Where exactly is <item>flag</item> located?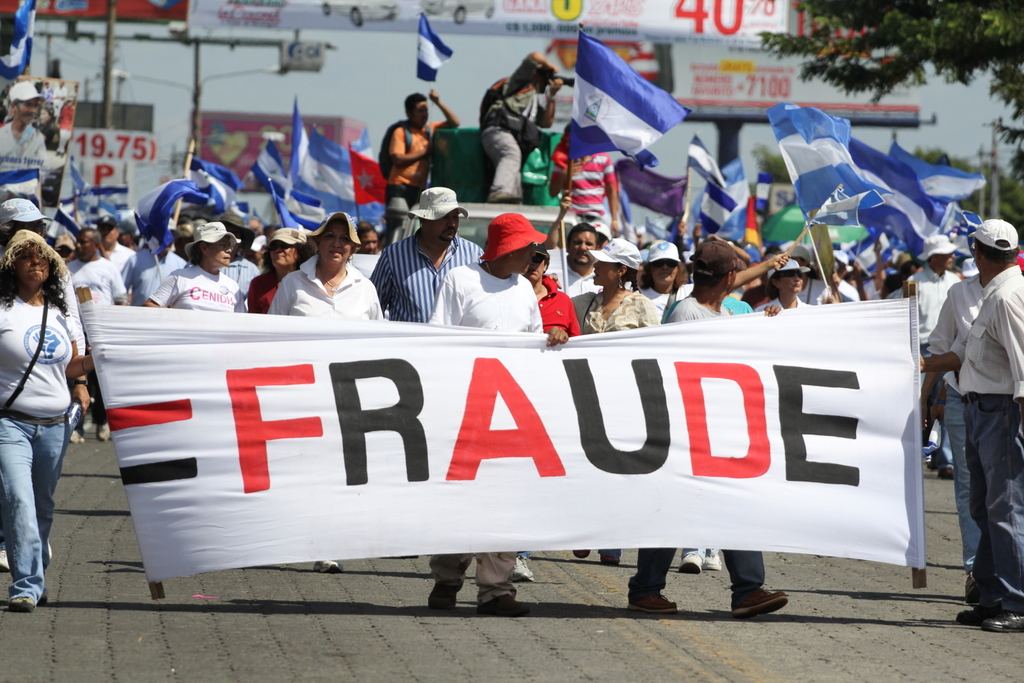
Its bounding box is crop(849, 128, 943, 263).
